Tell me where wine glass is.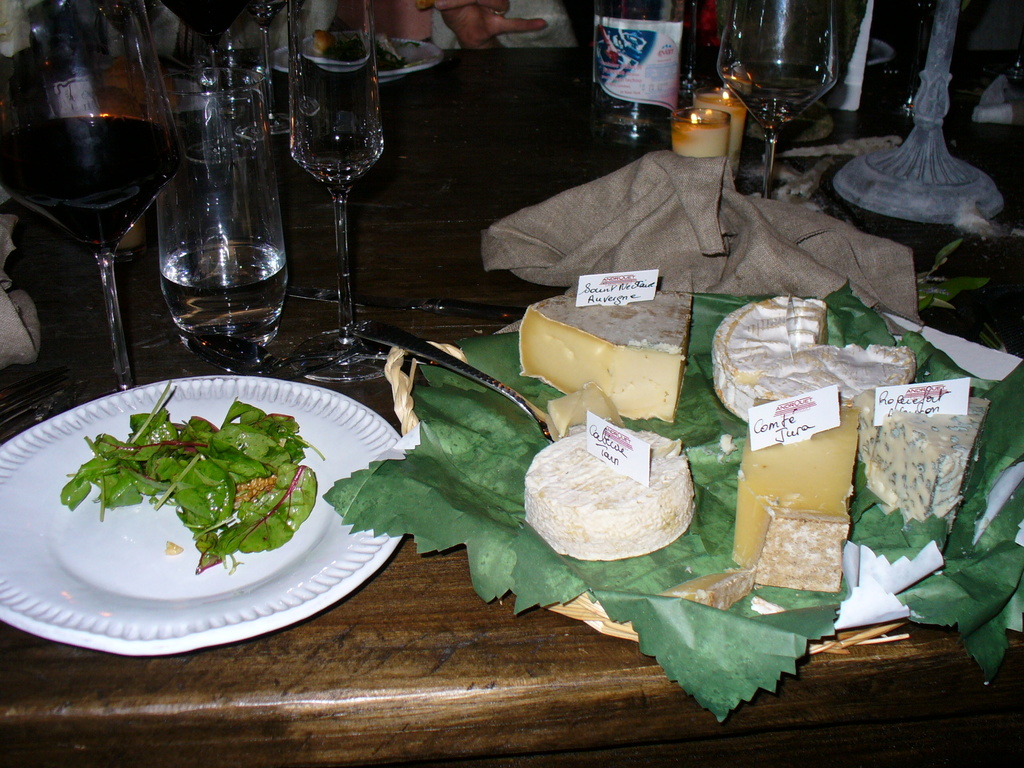
wine glass is at BBox(288, 0, 382, 376).
